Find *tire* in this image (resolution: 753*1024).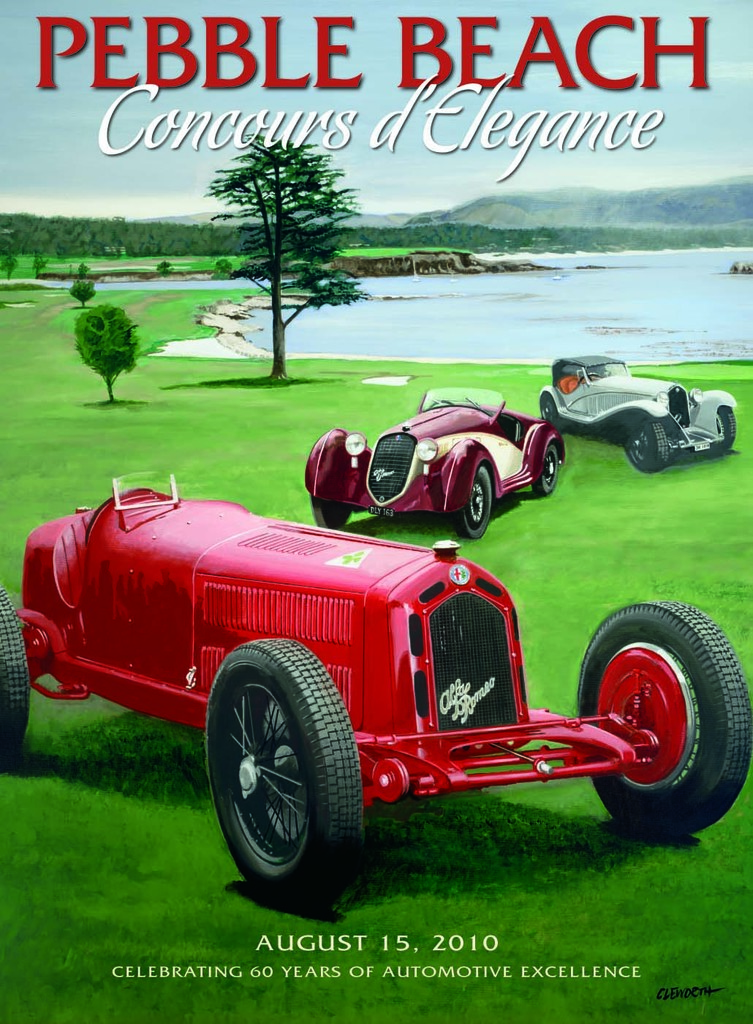
466 468 498 540.
